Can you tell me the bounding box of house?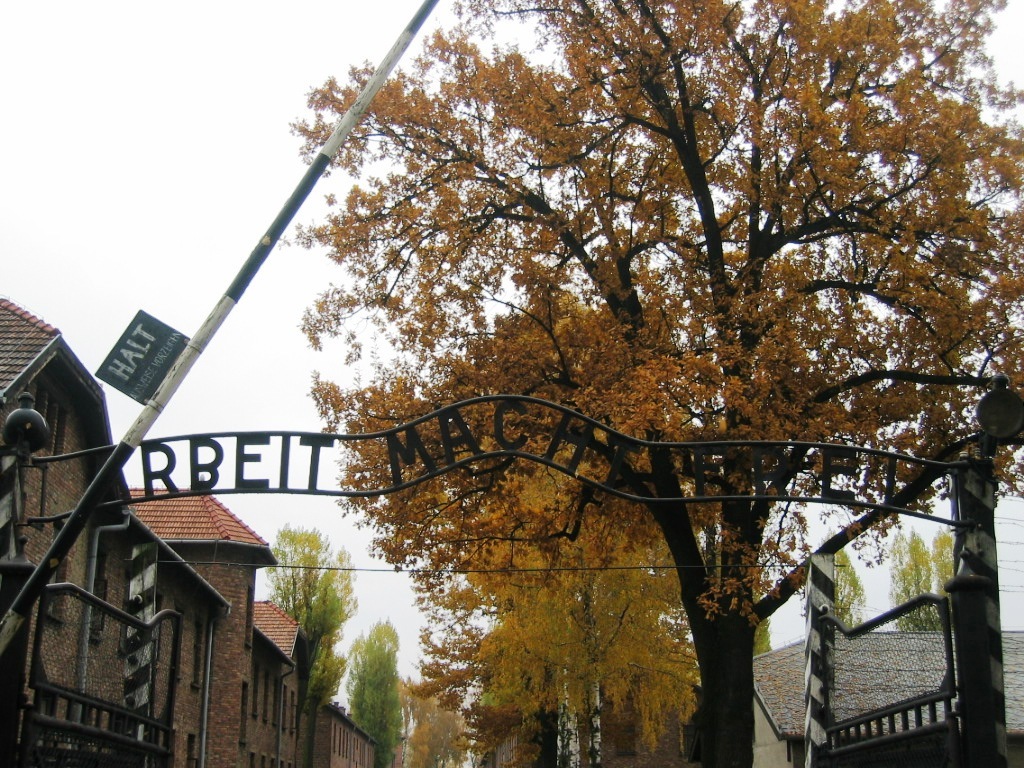
bbox=(126, 480, 273, 767).
